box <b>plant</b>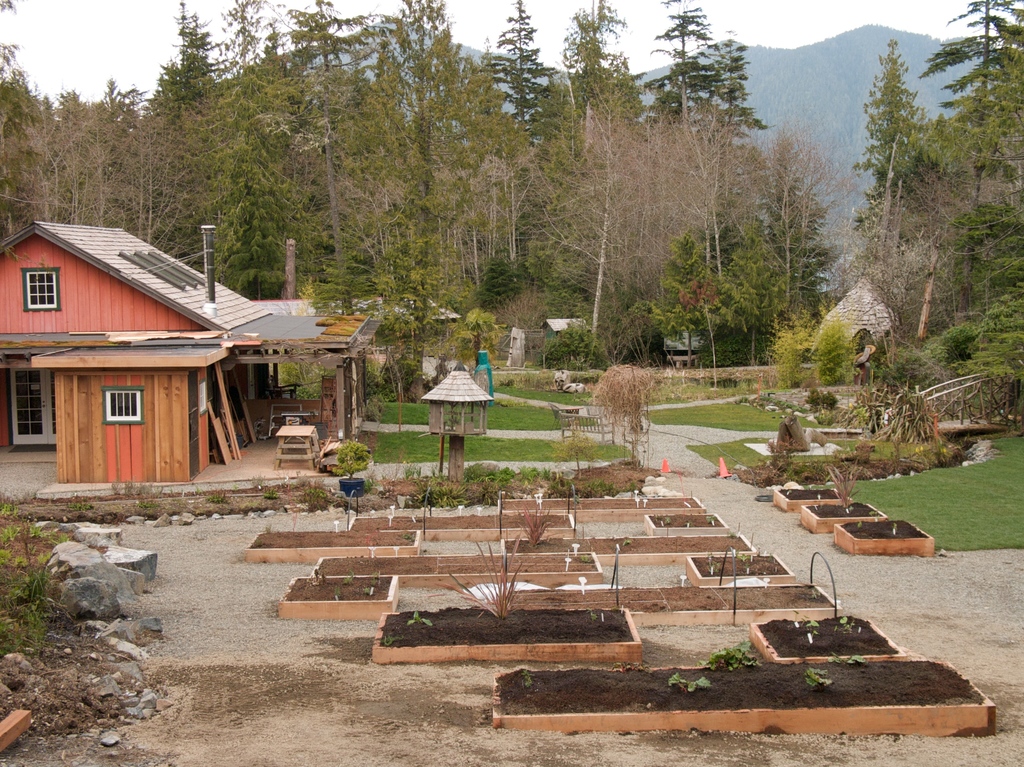
detection(367, 390, 600, 440)
